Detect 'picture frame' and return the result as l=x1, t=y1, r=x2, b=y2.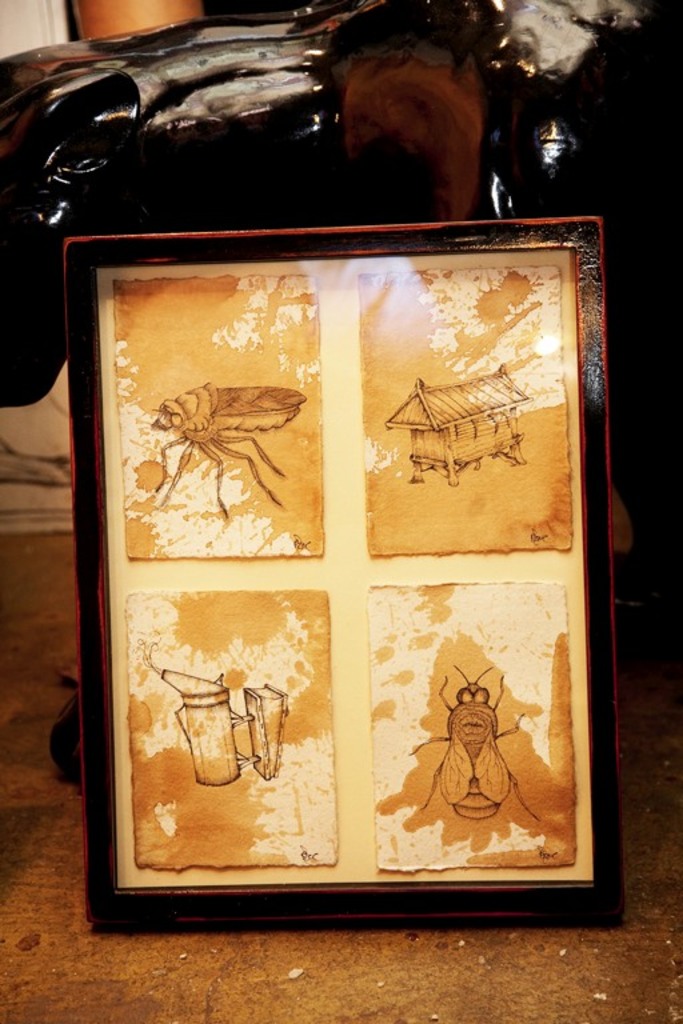
l=61, t=216, r=620, b=921.
